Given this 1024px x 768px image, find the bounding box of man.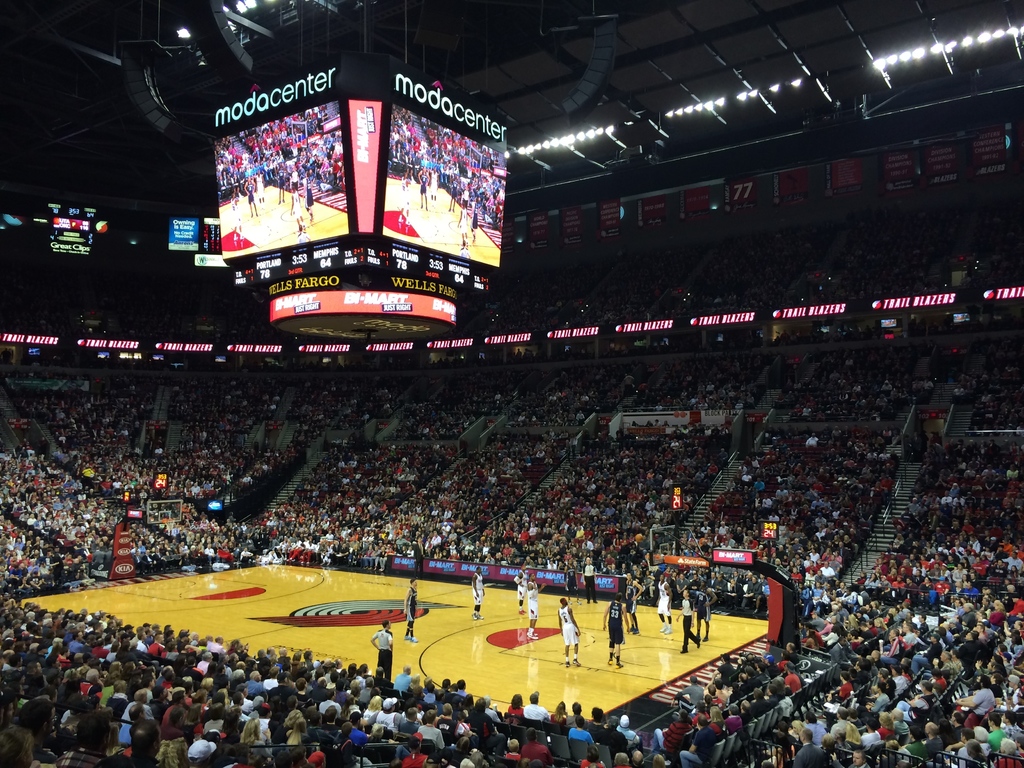
x1=454, y1=203, x2=468, y2=239.
